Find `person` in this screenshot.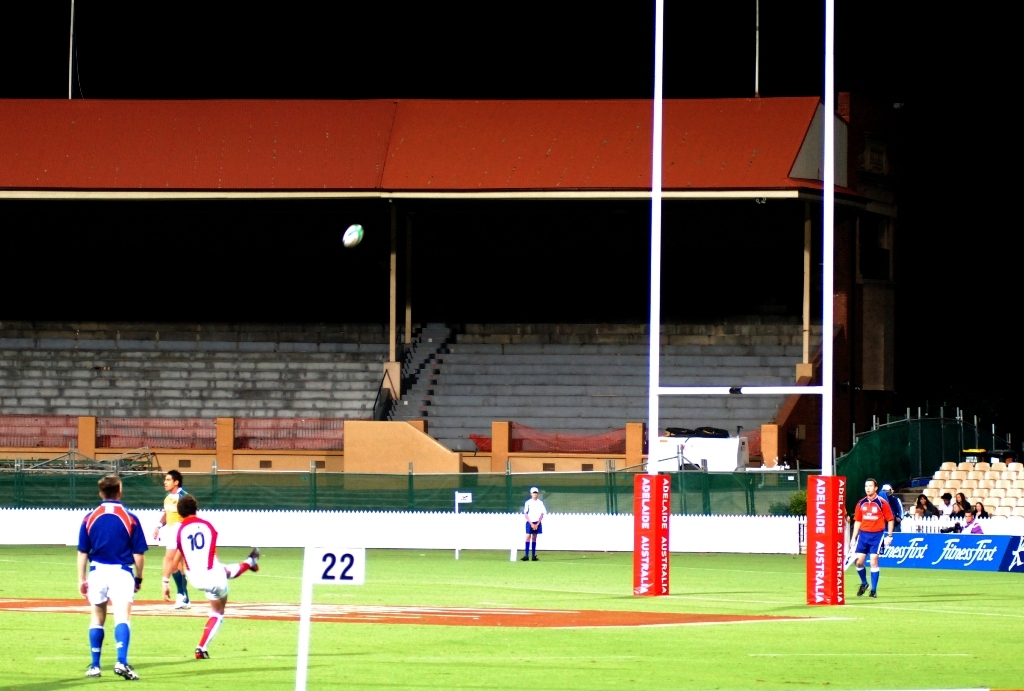
The bounding box for `person` is x1=163, y1=493, x2=261, y2=657.
